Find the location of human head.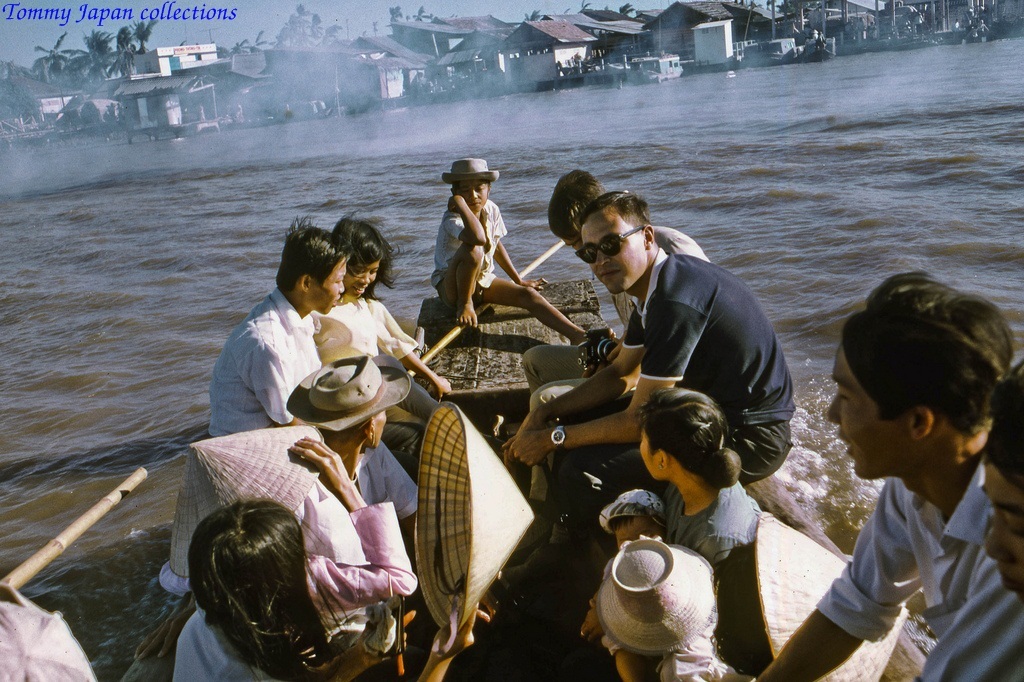
Location: 546 166 603 257.
